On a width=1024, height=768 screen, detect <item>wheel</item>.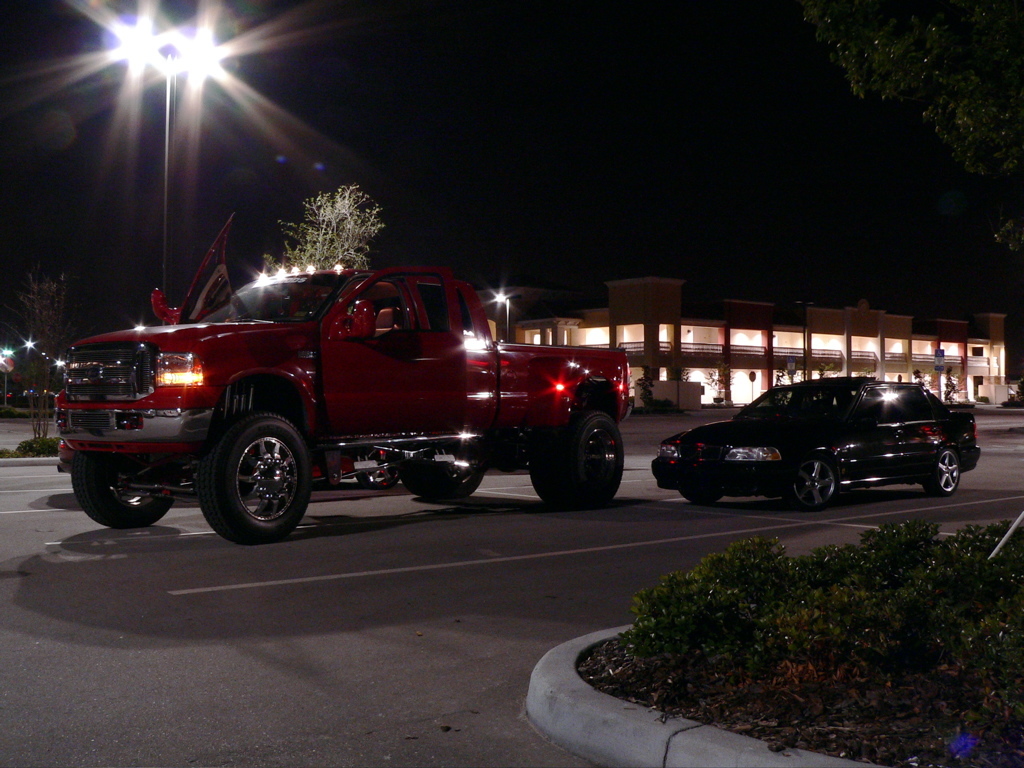
[x1=399, y1=467, x2=484, y2=496].
